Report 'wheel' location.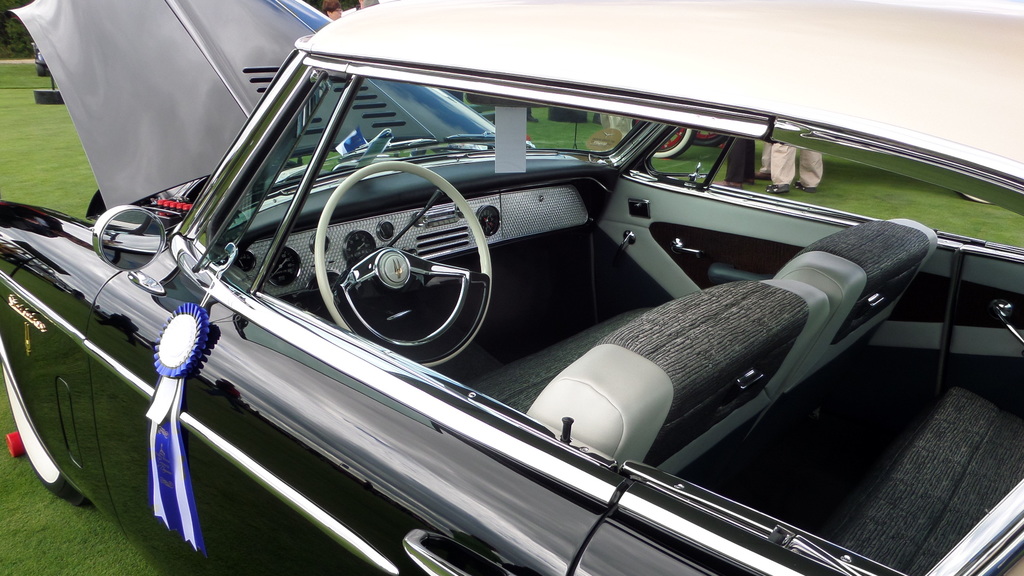
Report: {"x1": 1, "y1": 358, "x2": 93, "y2": 506}.
